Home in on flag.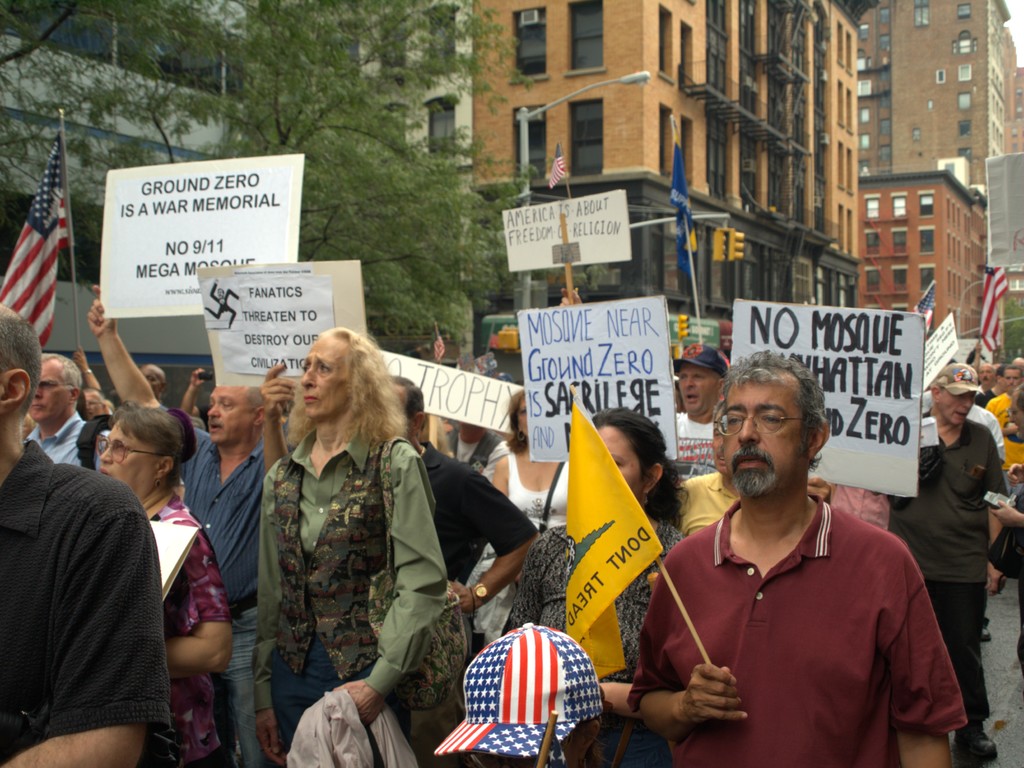
Homed in at 553, 387, 666, 678.
